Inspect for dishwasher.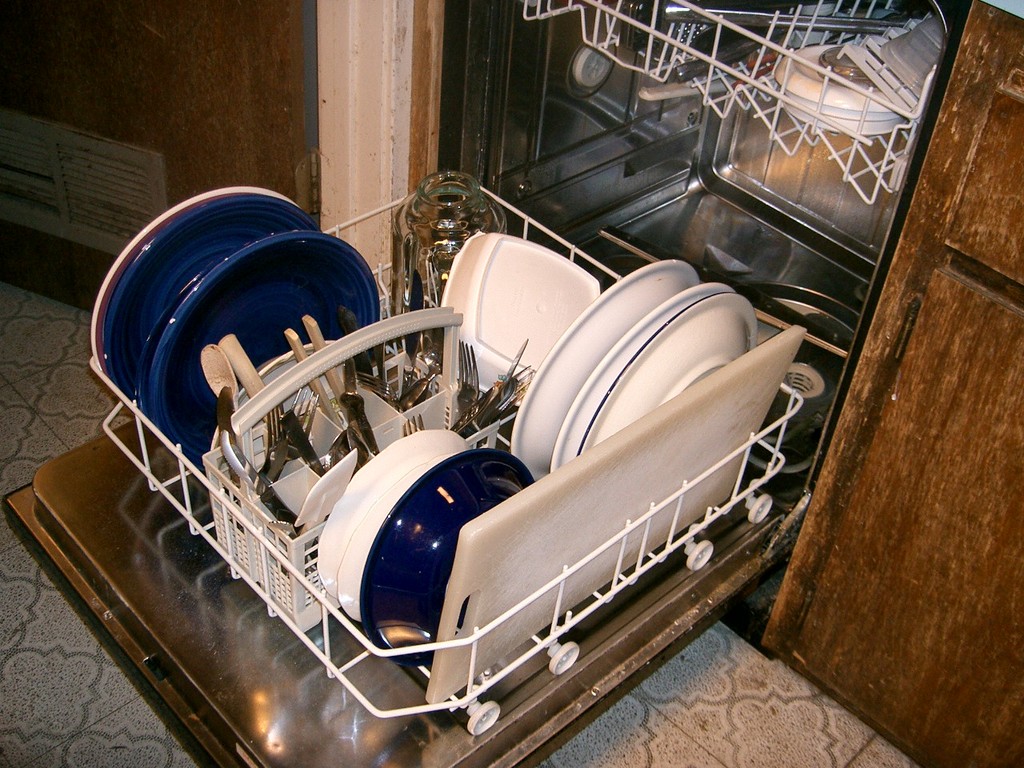
Inspection: box(0, 0, 958, 767).
